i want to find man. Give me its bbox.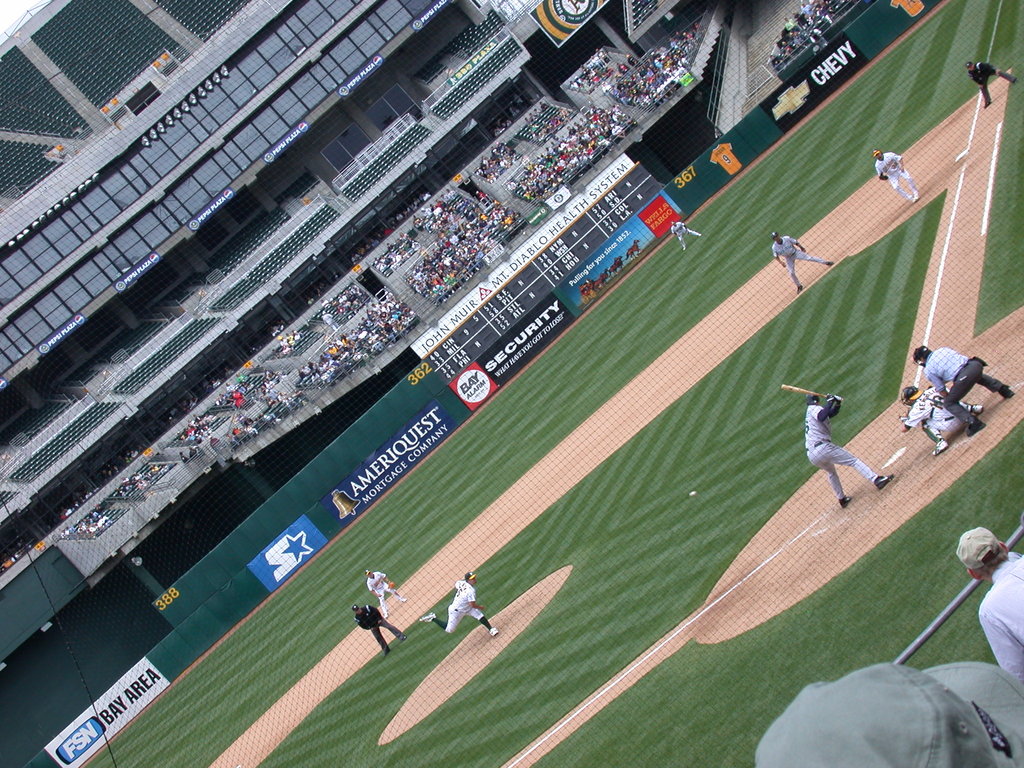
351:605:404:653.
